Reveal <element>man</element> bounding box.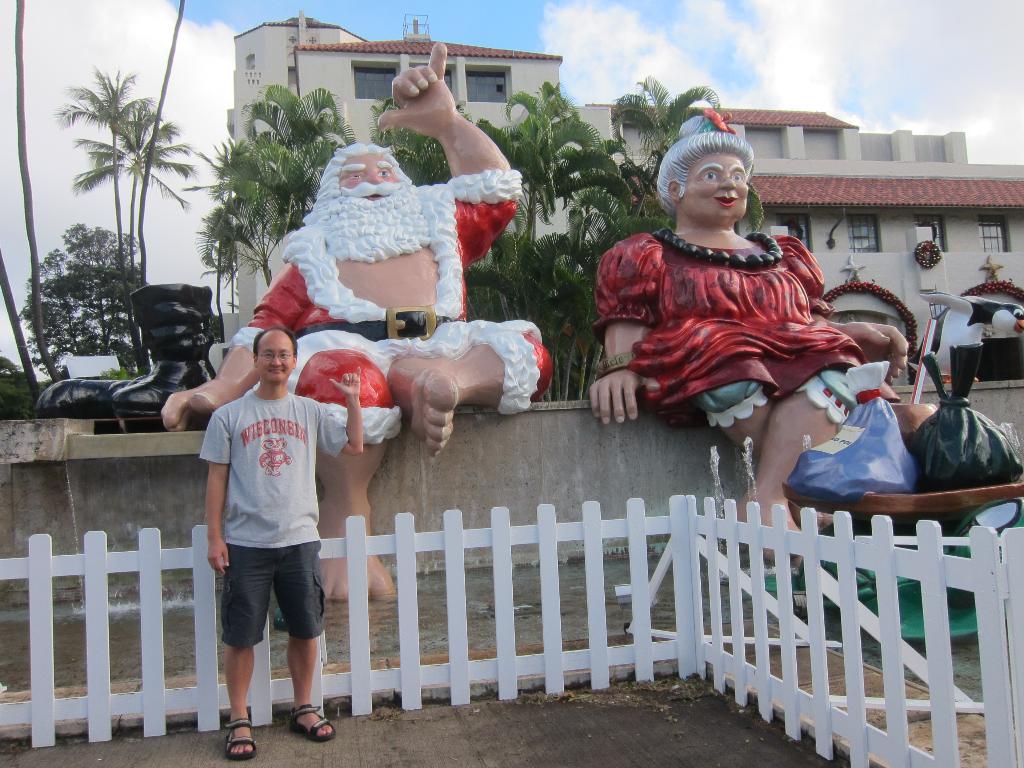
Revealed: left=163, top=40, right=554, bottom=605.
